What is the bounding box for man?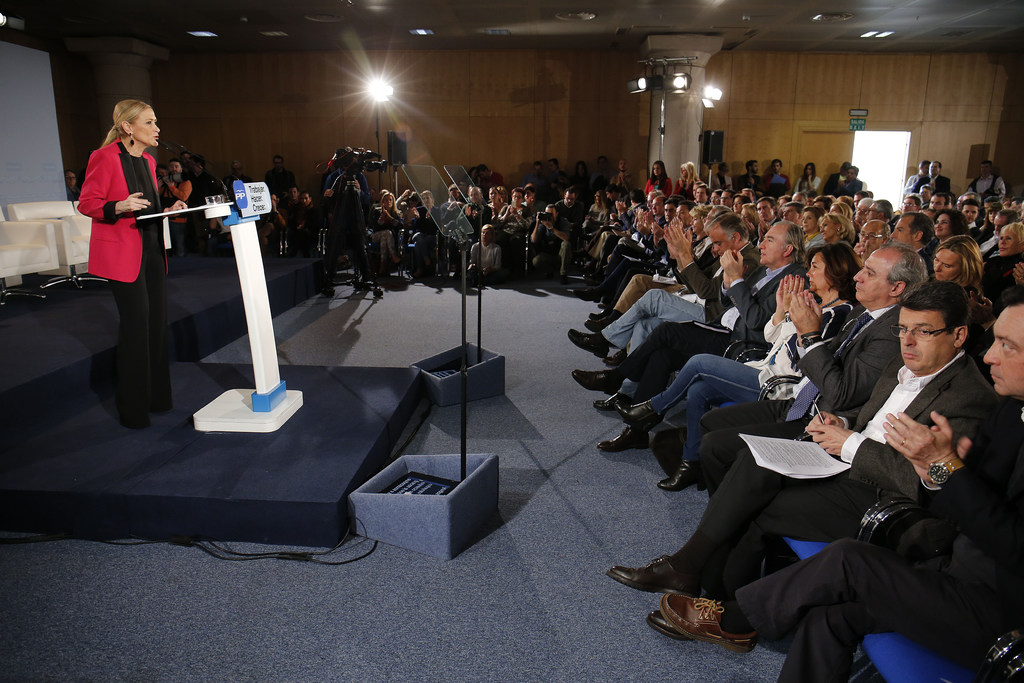
l=450, t=185, r=494, b=243.
